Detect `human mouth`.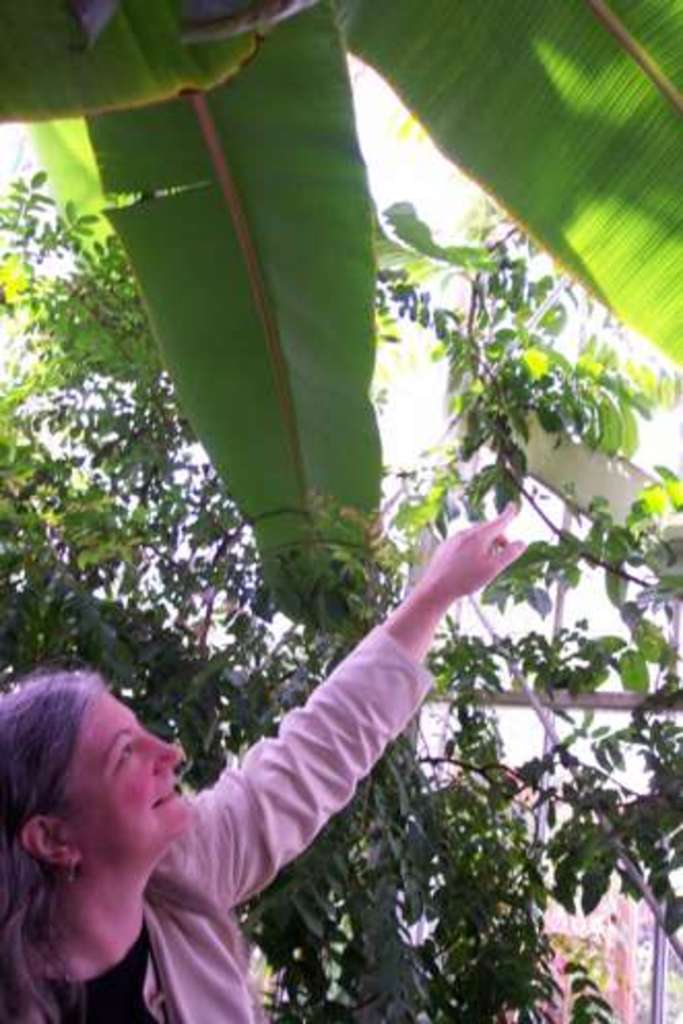
Detected at (left=157, top=787, right=177, bottom=805).
